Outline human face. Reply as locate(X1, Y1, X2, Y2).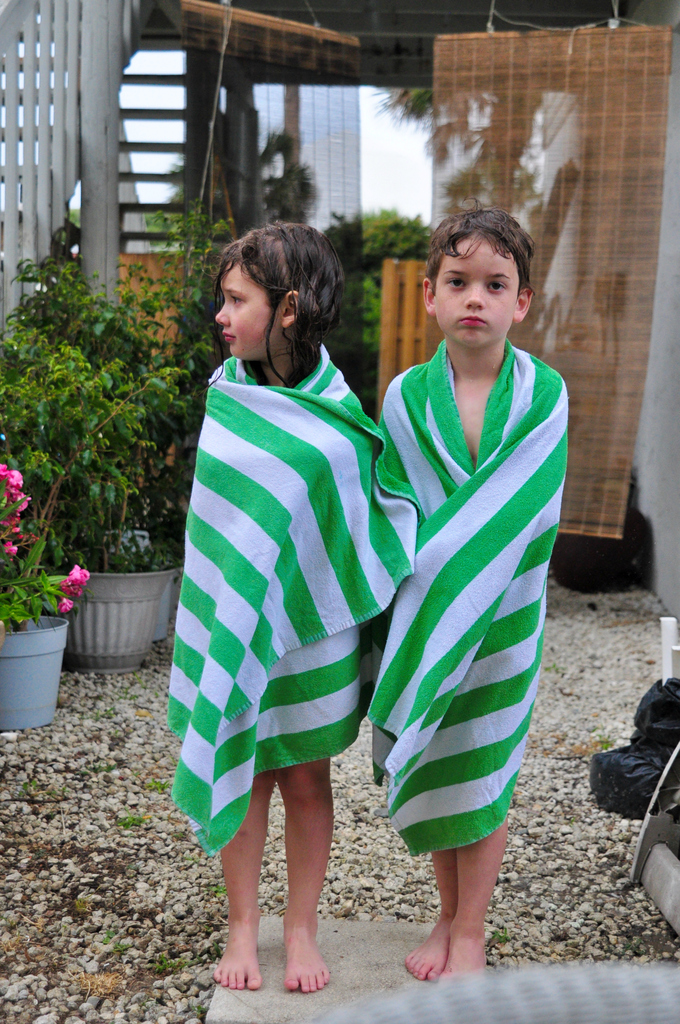
locate(431, 244, 521, 346).
